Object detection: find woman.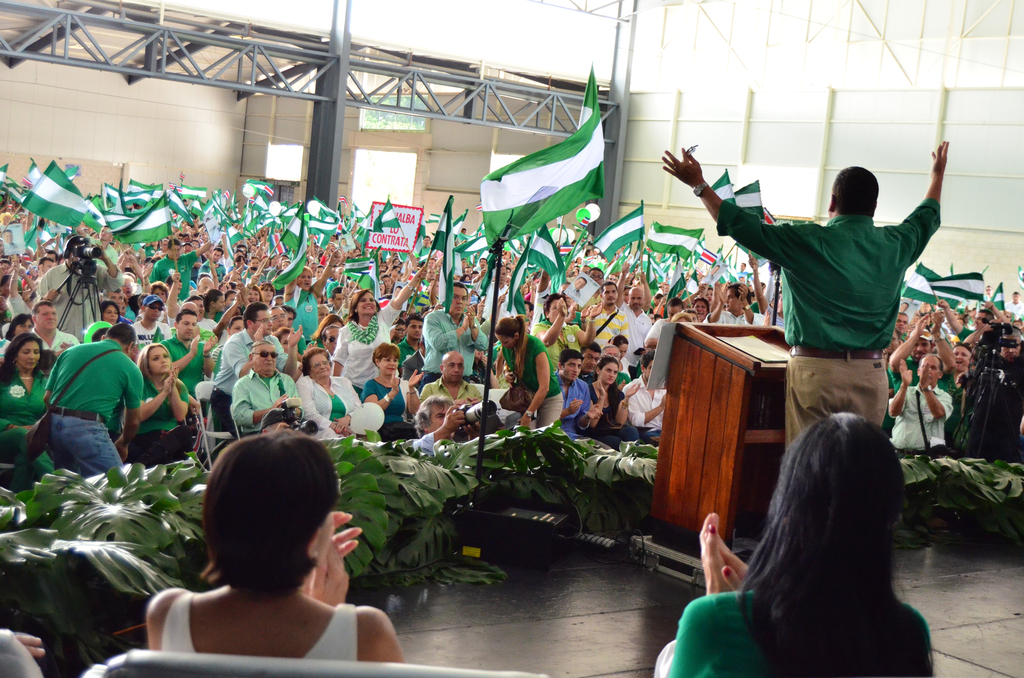
{"left": 99, "top": 298, "right": 126, "bottom": 327}.
